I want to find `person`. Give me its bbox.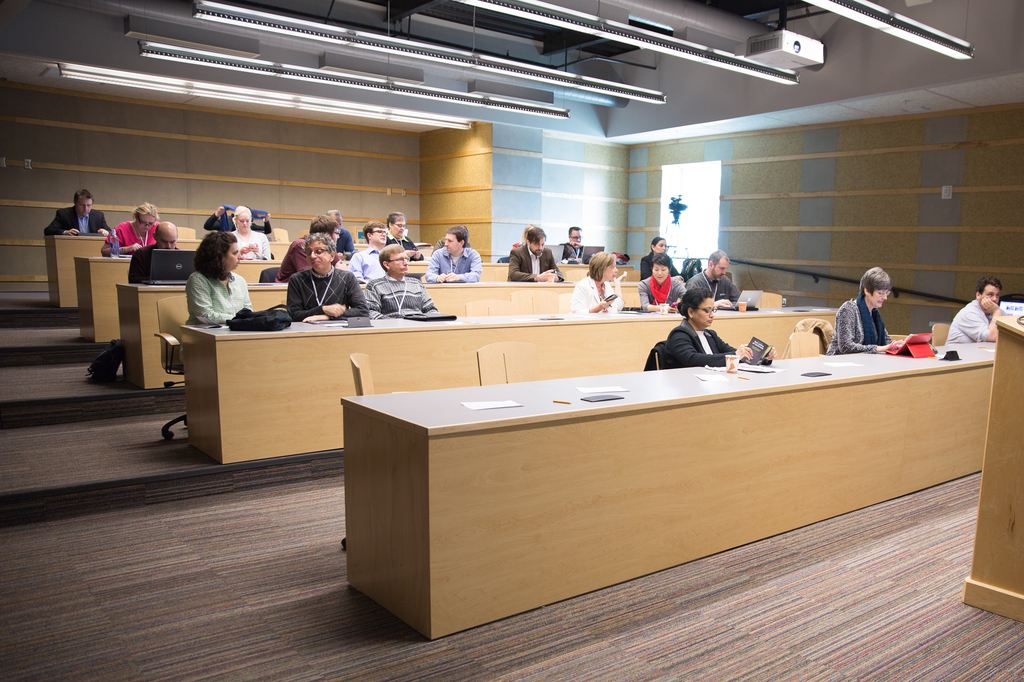
Rect(638, 234, 683, 278).
